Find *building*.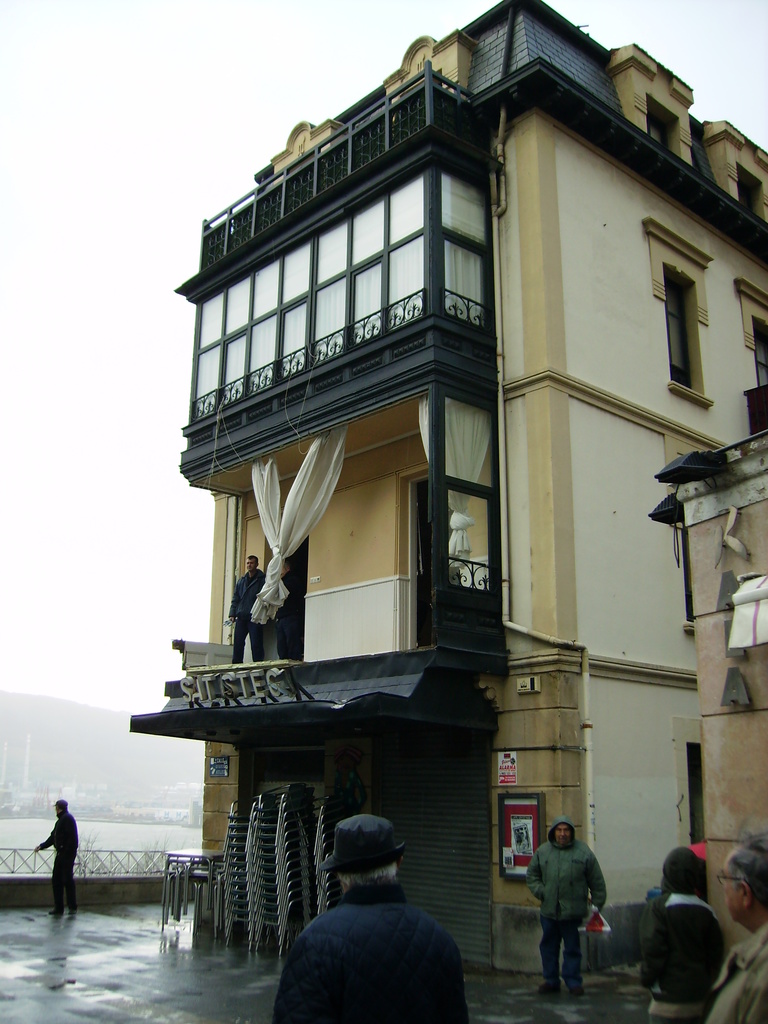
(655, 433, 767, 946).
